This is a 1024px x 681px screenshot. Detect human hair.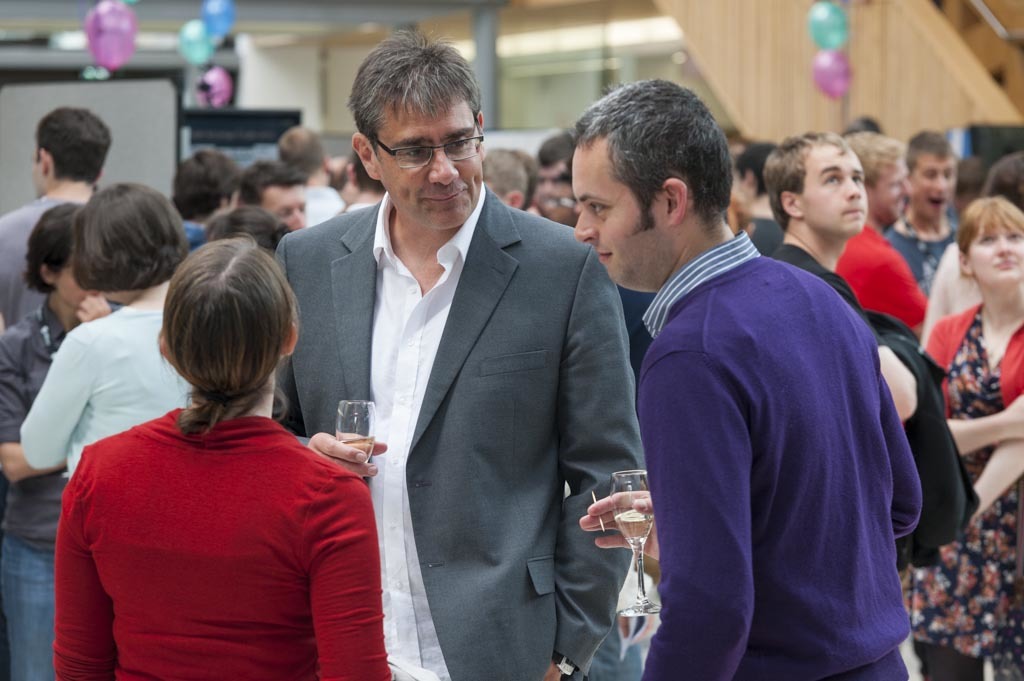
bbox=[353, 156, 378, 192].
